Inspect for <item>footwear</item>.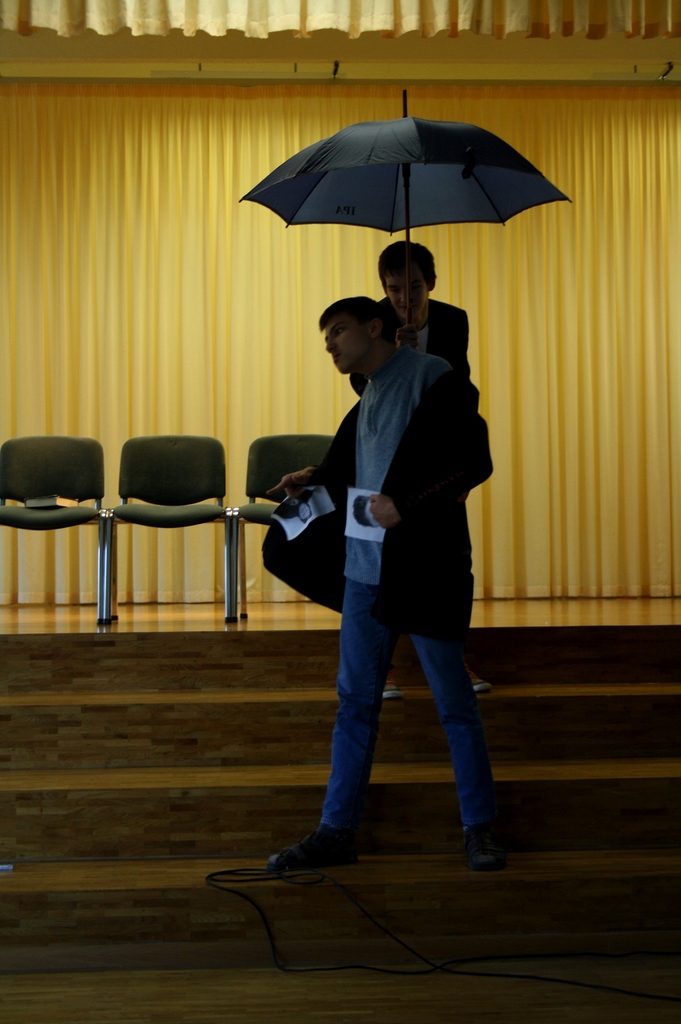
Inspection: box=[465, 824, 510, 876].
